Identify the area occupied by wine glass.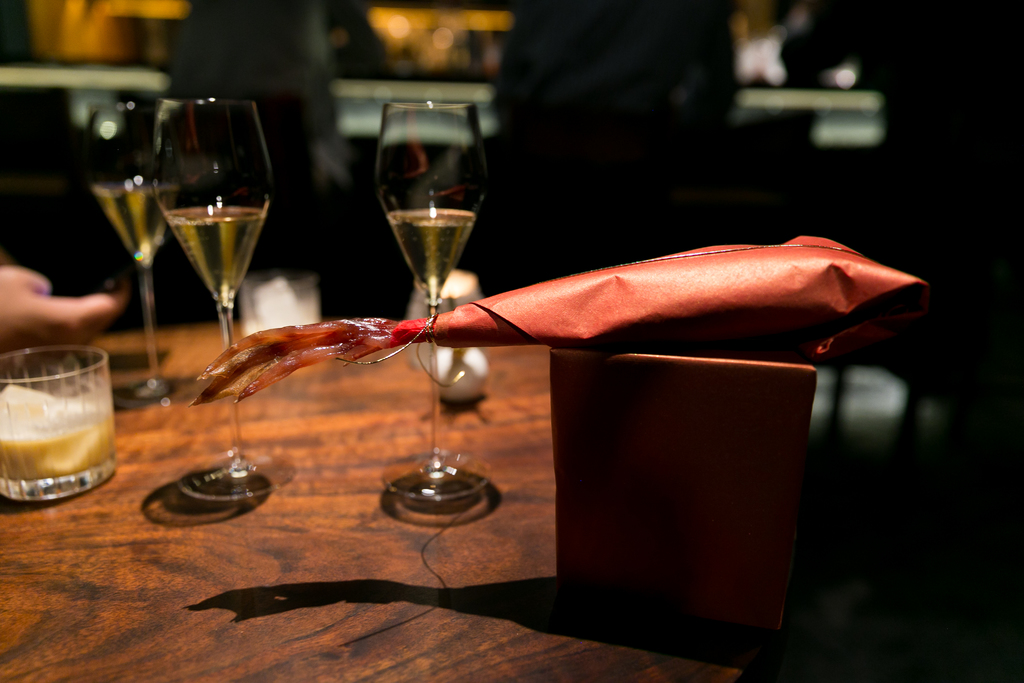
Area: l=379, t=95, r=490, b=495.
